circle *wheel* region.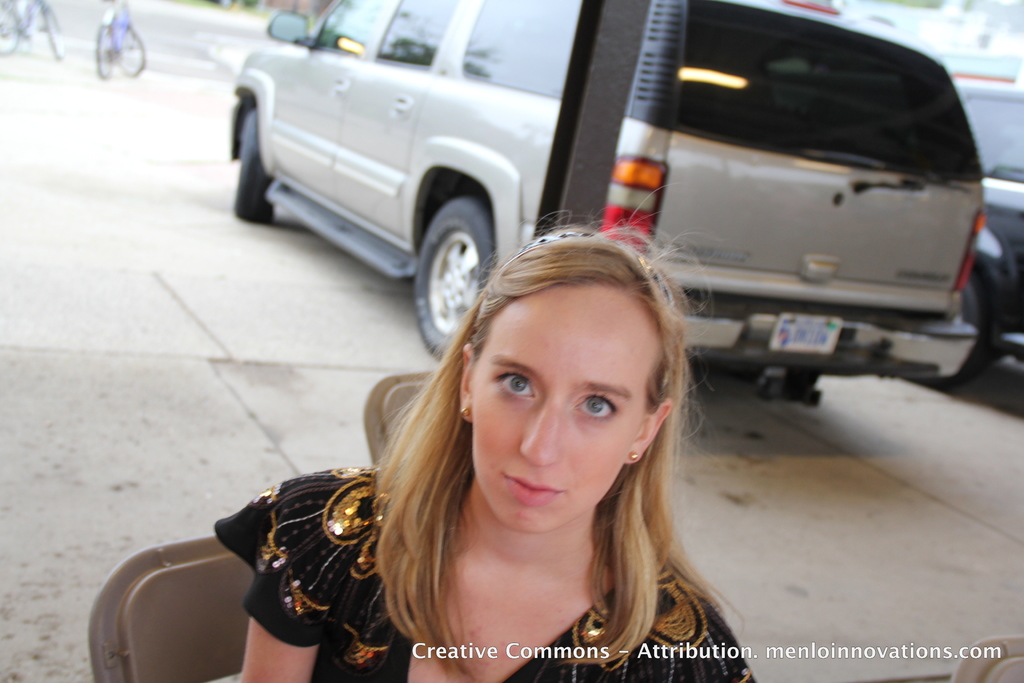
Region: (232, 110, 273, 224).
